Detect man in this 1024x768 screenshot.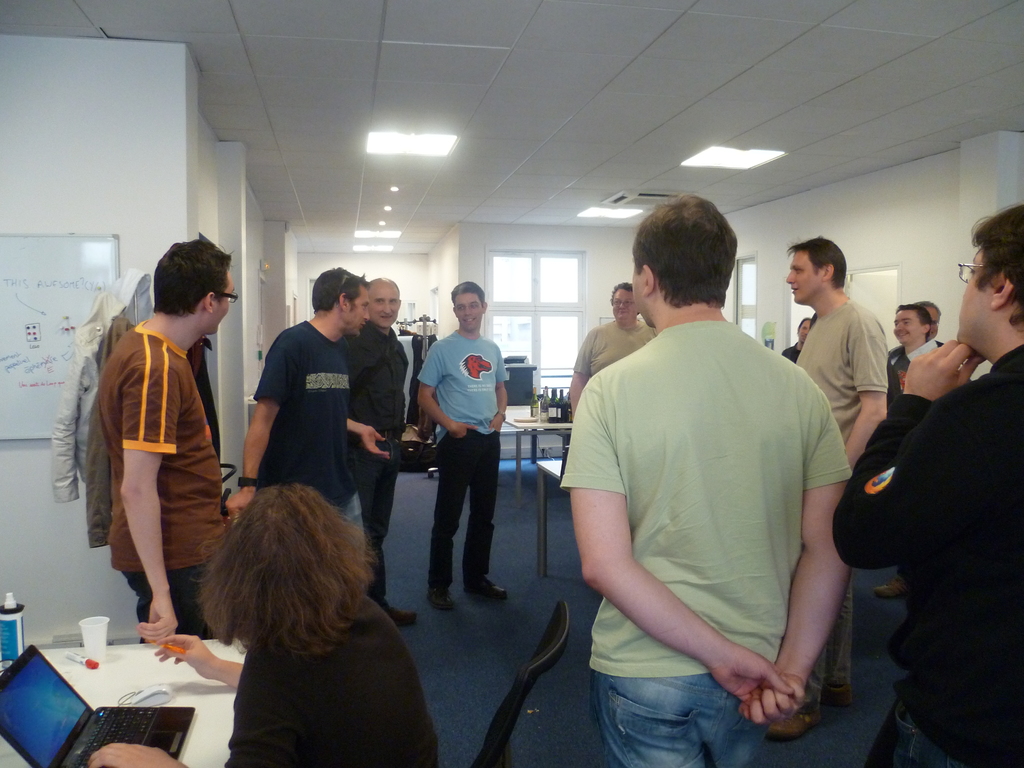
Detection: [x1=894, y1=294, x2=945, y2=348].
